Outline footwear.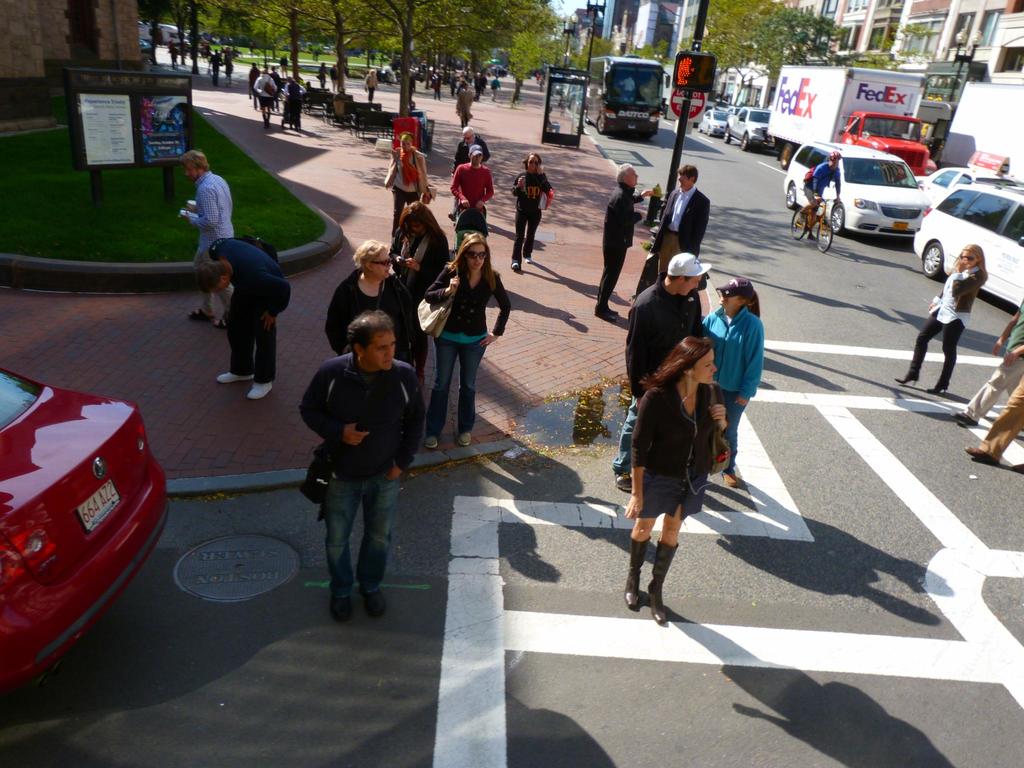
Outline: (left=808, top=235, right=817, bottom=240).
